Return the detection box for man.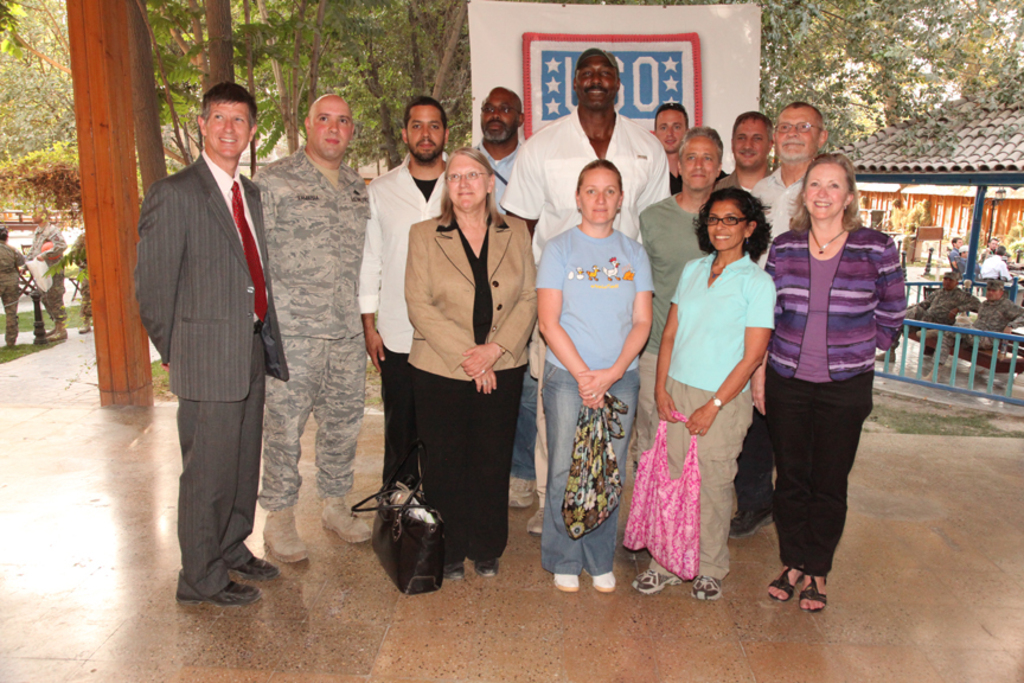
(x1=363, y1=90, x2=456, y2=498).
